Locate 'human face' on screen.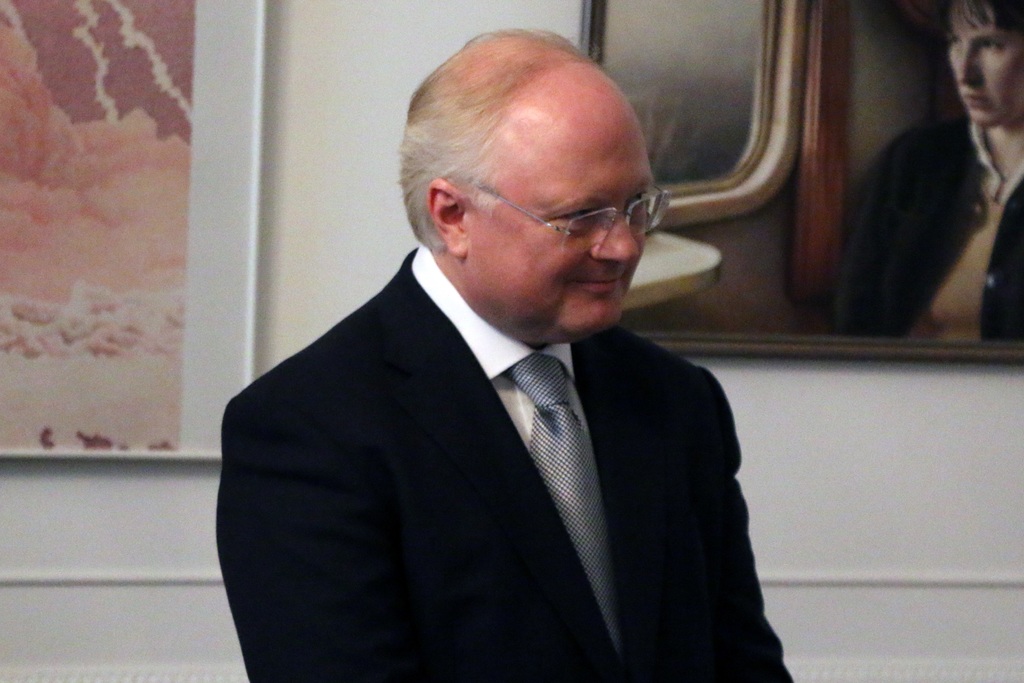
On screen at box=[468, 101, 648, 338].
